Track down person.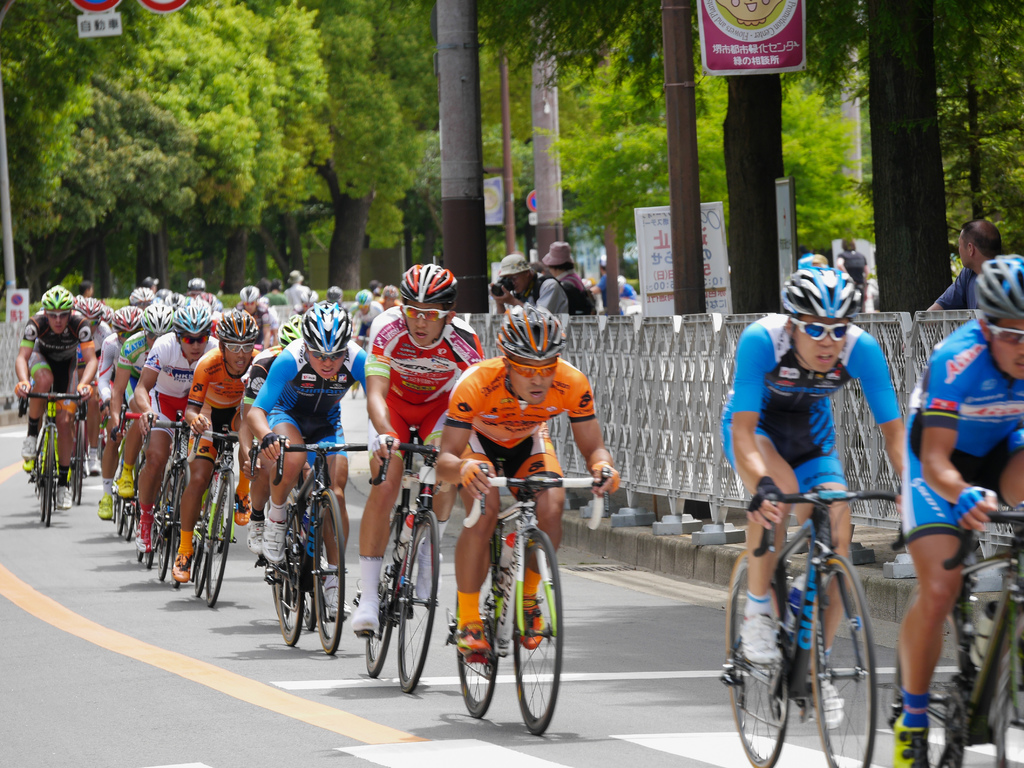
Tracked to {"x1": 618, "y1": 274, "x2": 636, "y2": 299}.
